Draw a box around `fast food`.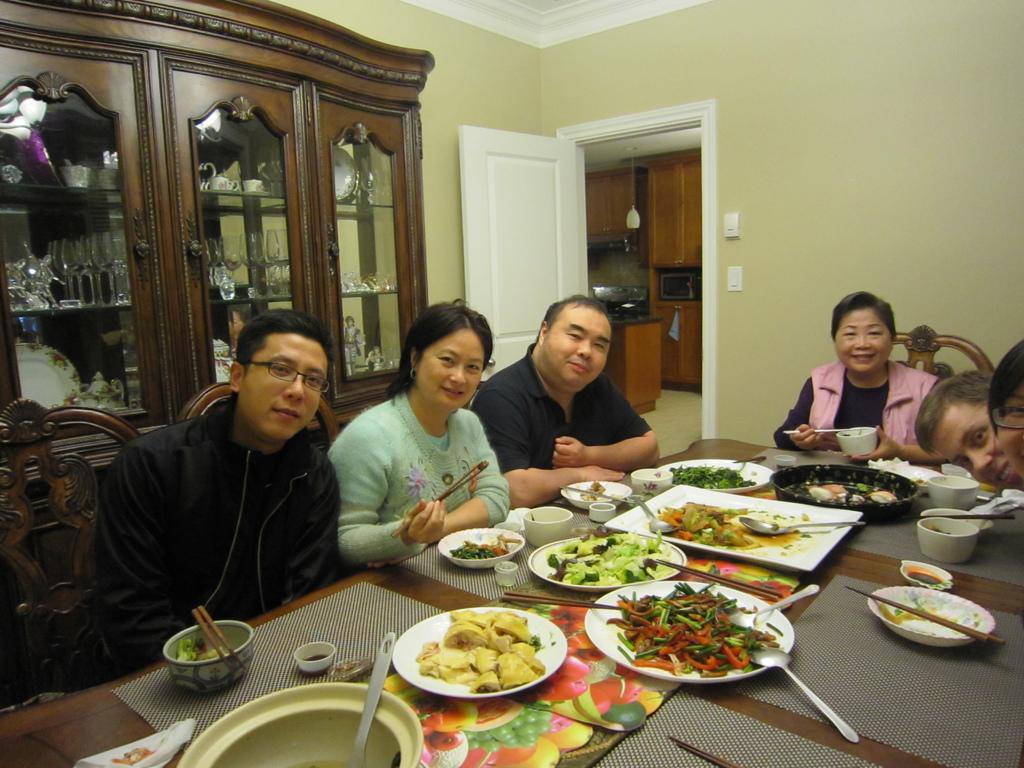
crop(545, 527, 662, 585).
